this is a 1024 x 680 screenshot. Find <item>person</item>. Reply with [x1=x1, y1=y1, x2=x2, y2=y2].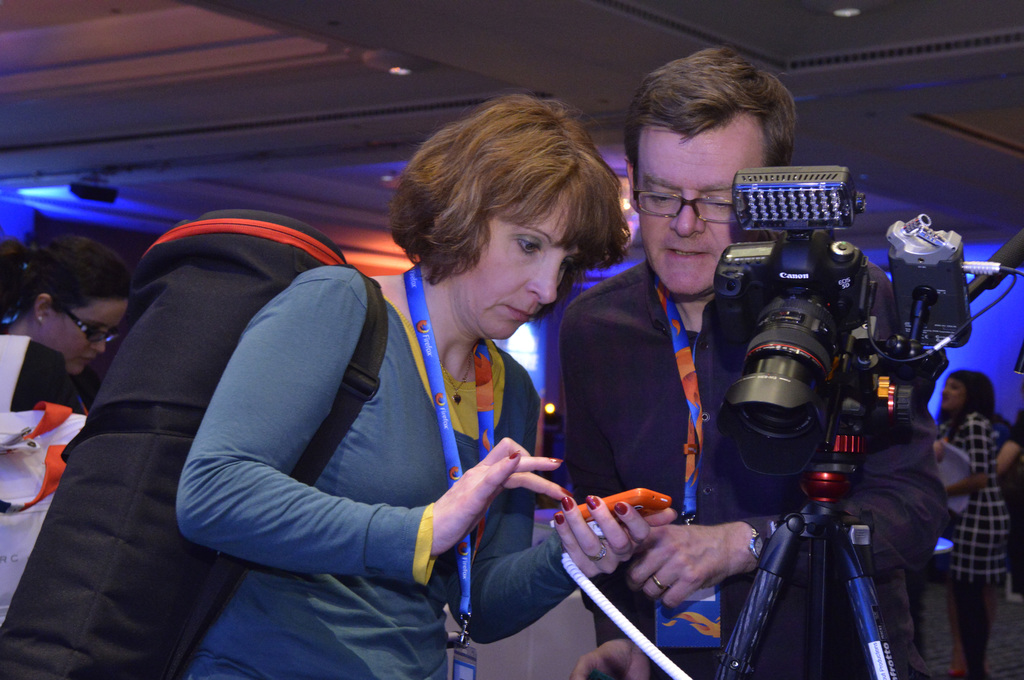
[x1=933, y1=369, x2=1023, y2=679].
